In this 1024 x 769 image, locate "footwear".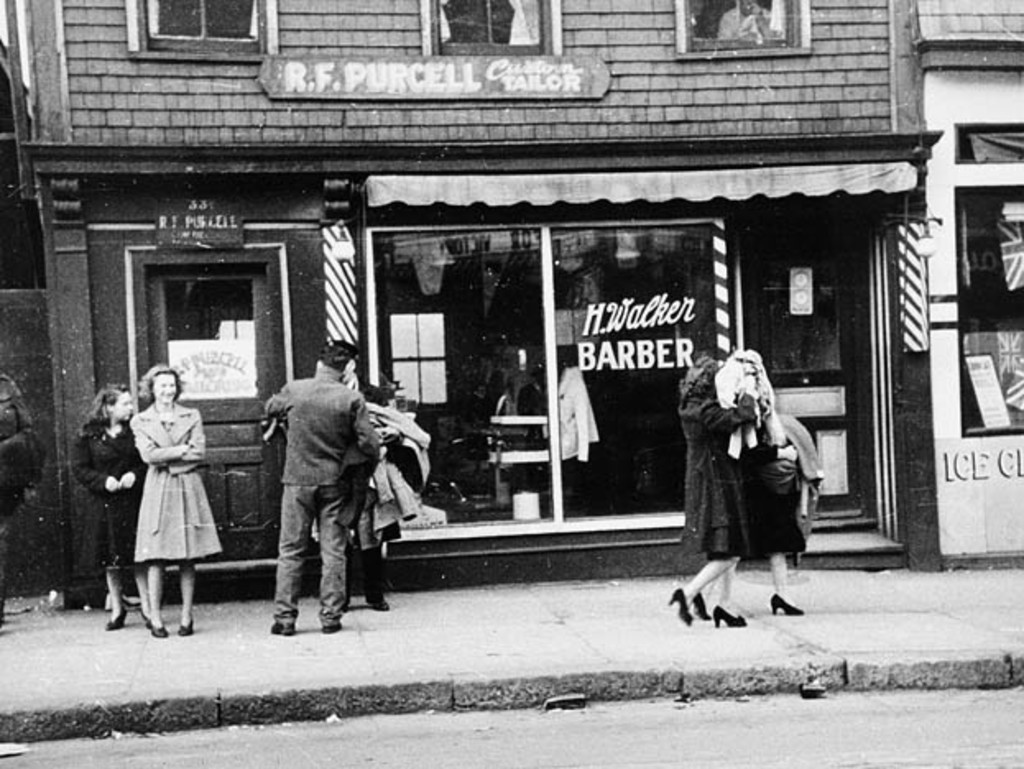
Bounding box: <region>365, 598, 390, 616</region>.
